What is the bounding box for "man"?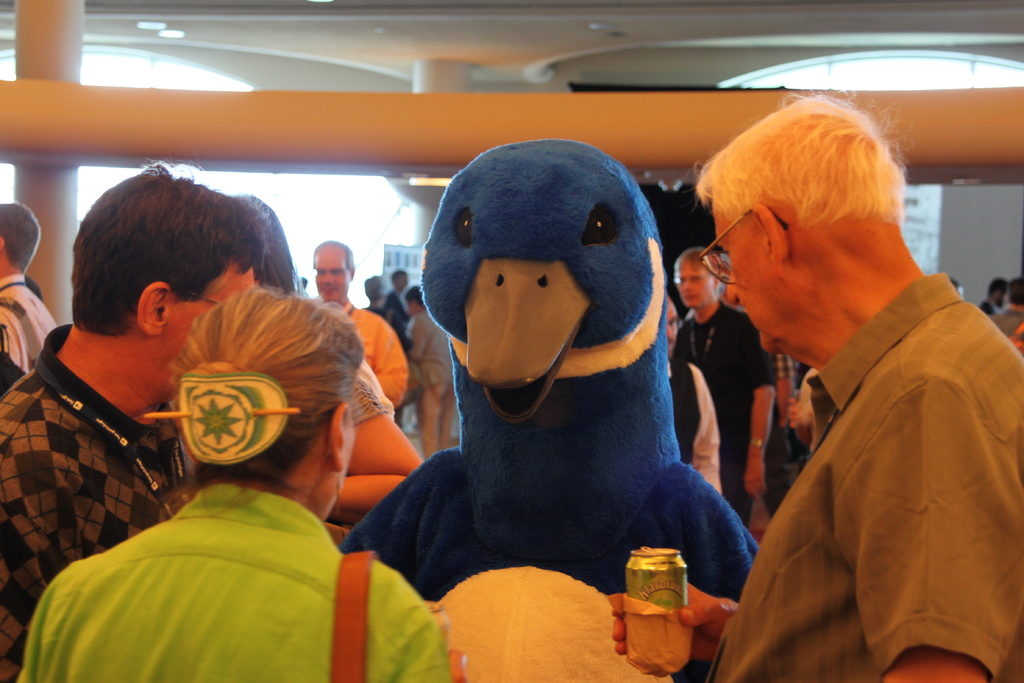
detection(692, 113, 1019, 680).
